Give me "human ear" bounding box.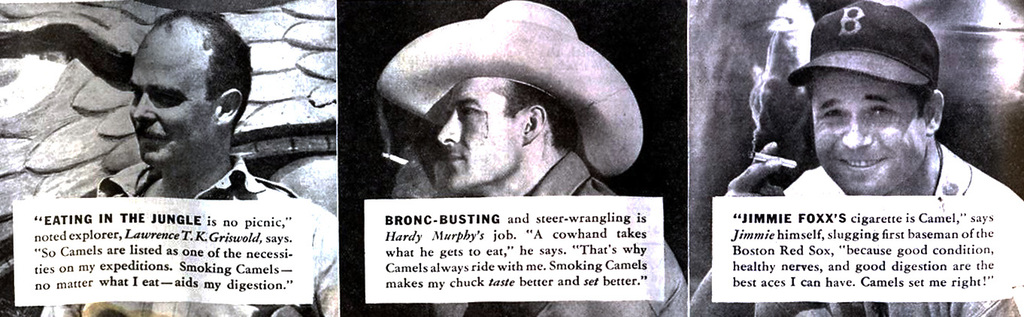
216 89 242 126.
